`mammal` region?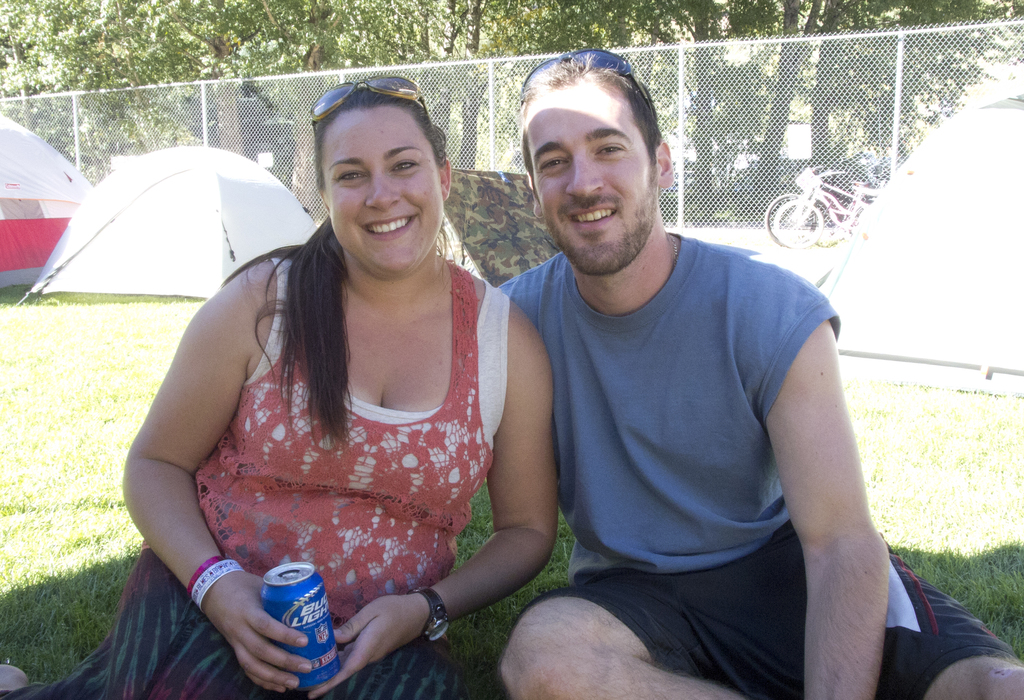
(left=490, top=49, right=1023, bottom=699)
